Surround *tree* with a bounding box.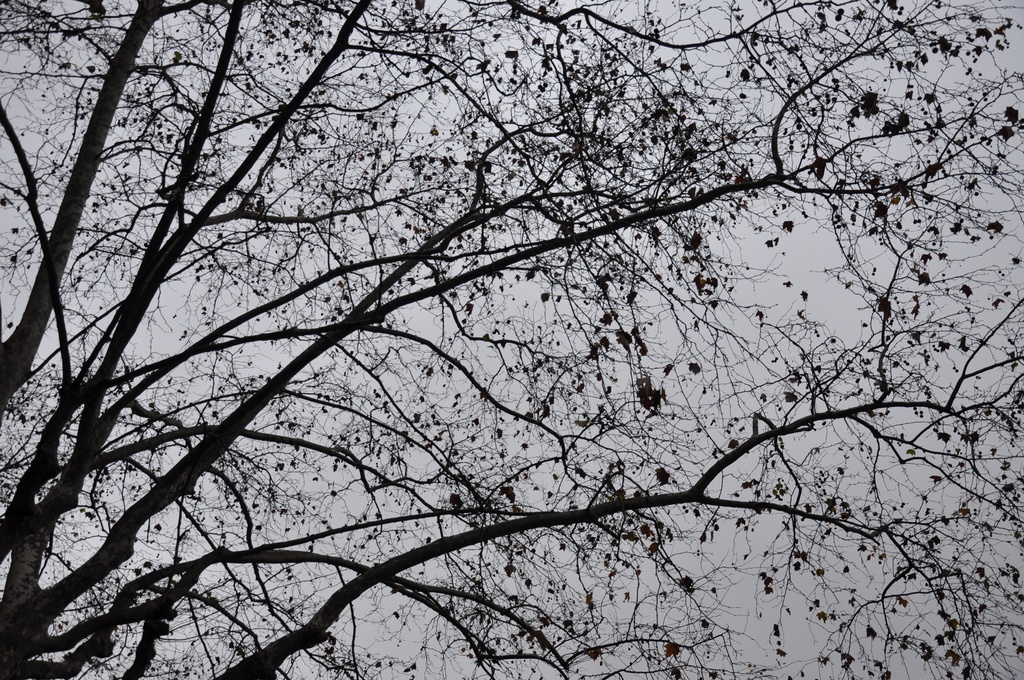
bbox=[0, 0, 1023, 679].
